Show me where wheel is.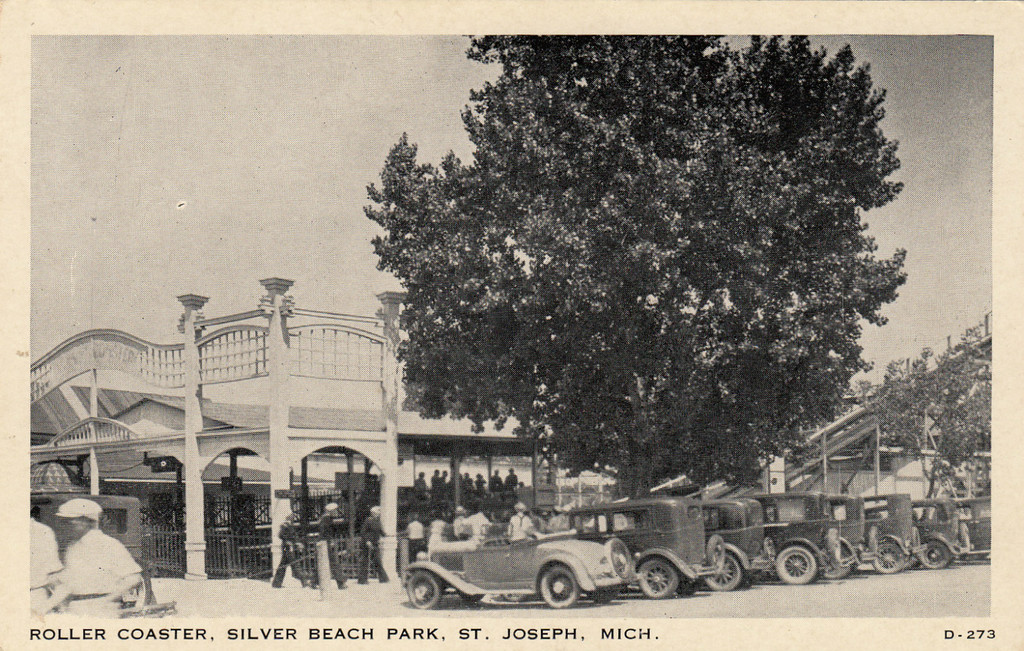
wheel is at <region>710, 552, 745, 593</region>.
